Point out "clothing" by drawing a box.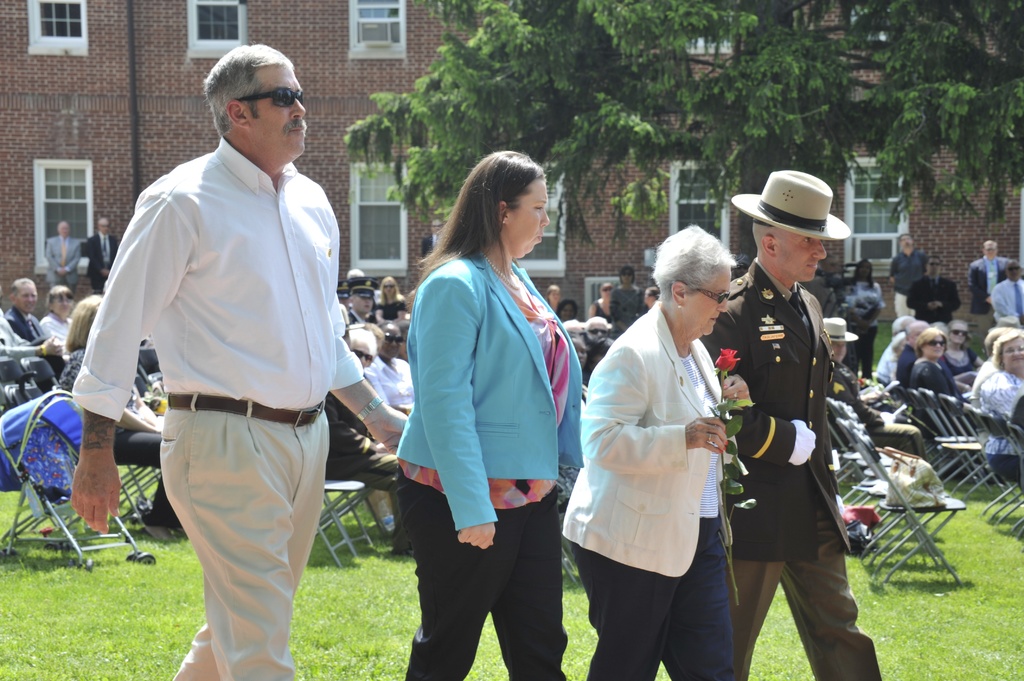
(left=969, top=252, right=1005, bottom=342).
